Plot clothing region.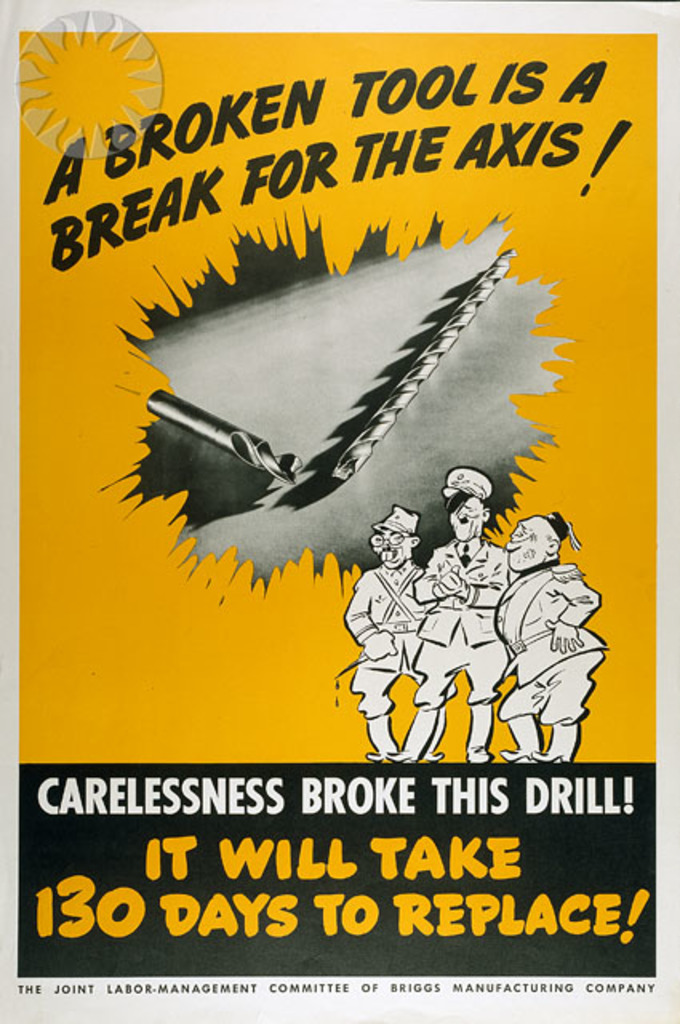
Plotted at box(408, 542, 510, 707).
